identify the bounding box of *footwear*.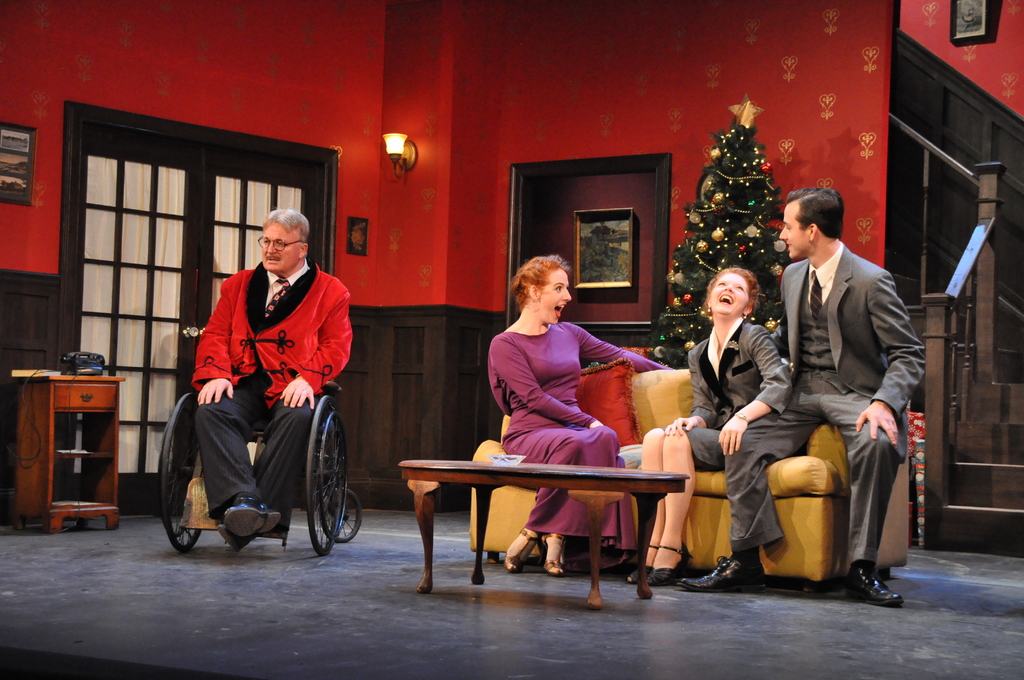
rect(223, 493, 281, 537).
